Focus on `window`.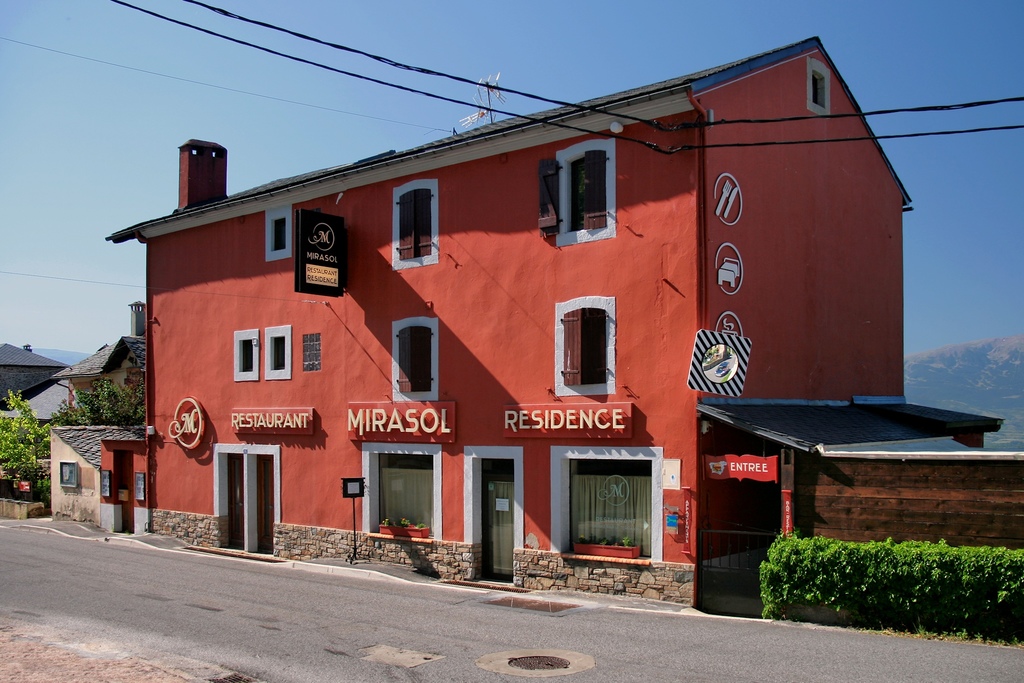
Focused at 268,208,291,267.
